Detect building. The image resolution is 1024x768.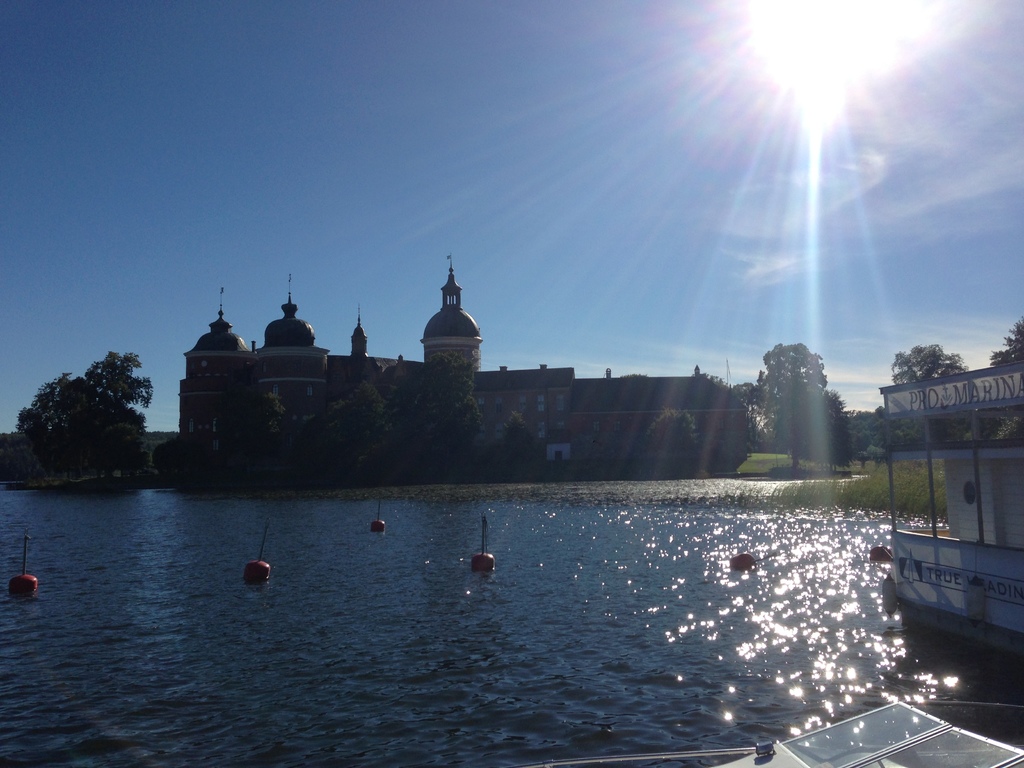
(left=176, top=247, right=753, bottom=464).
